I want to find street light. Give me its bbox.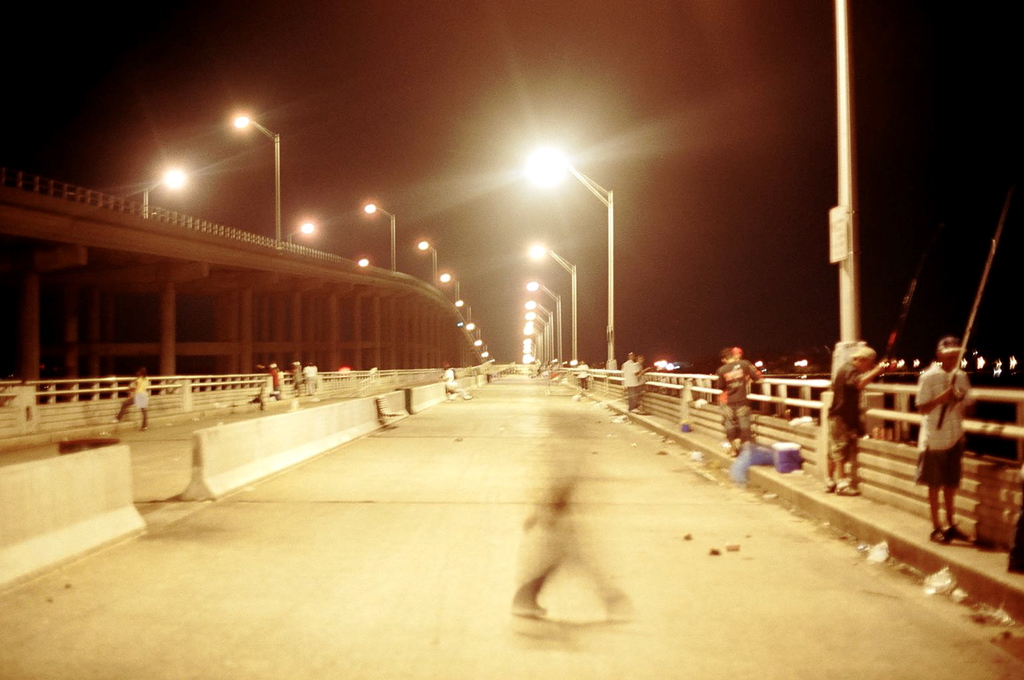
pyautogui.locateOnScreen(525, 241, 577, 377).
